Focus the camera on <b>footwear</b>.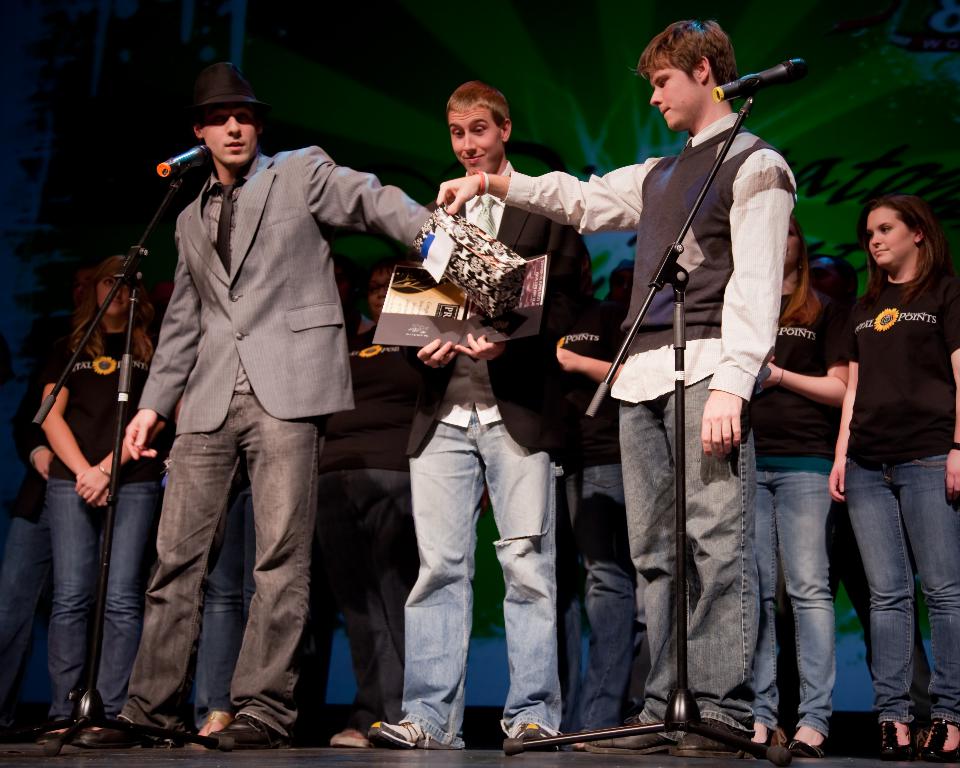
Focus region: (left=370, top=715, right=445, bottom=748).
